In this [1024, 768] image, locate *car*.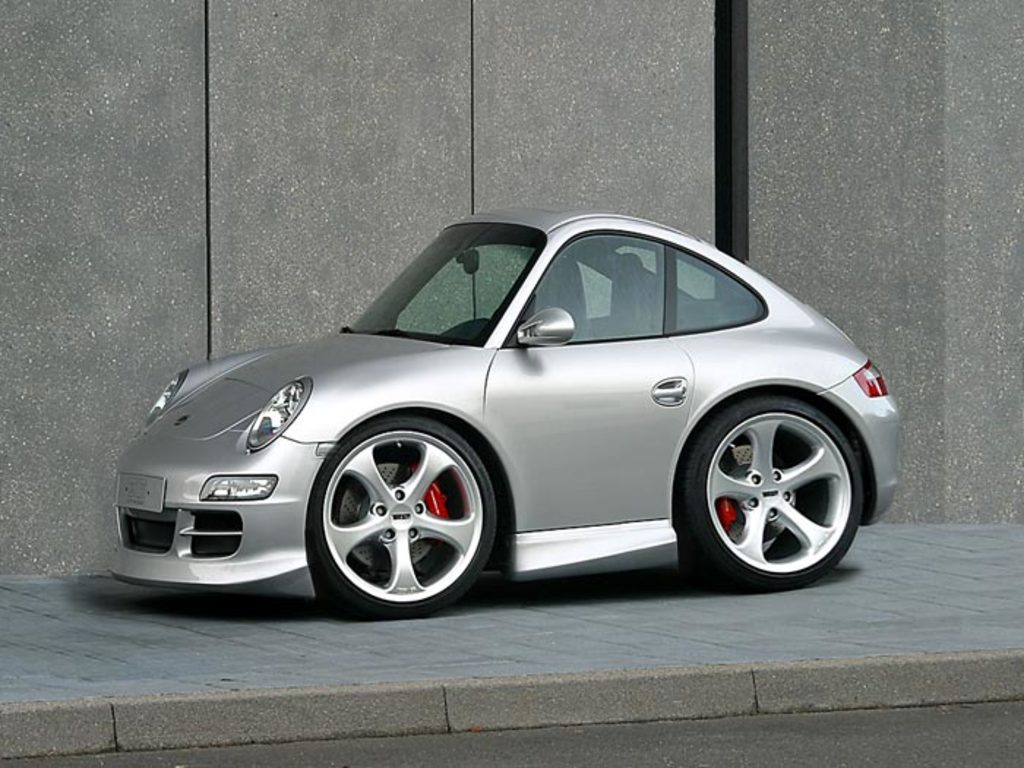
Bounding box: left=110, top=208, right=901, bottom=619.
